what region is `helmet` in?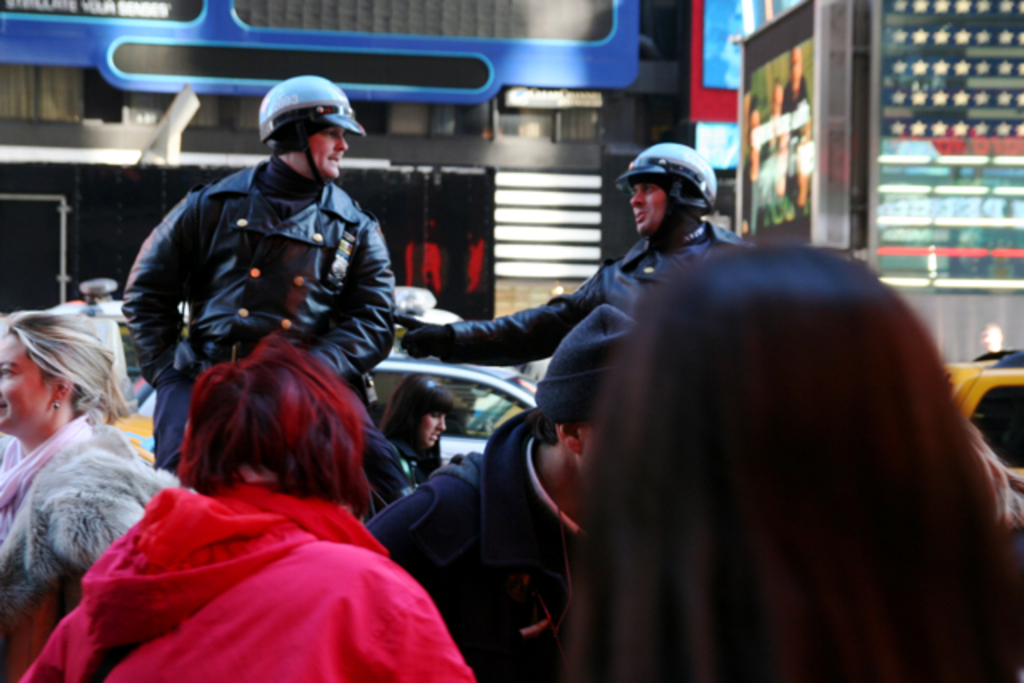
x1=243, y1=75, x2=331, y2=173.
